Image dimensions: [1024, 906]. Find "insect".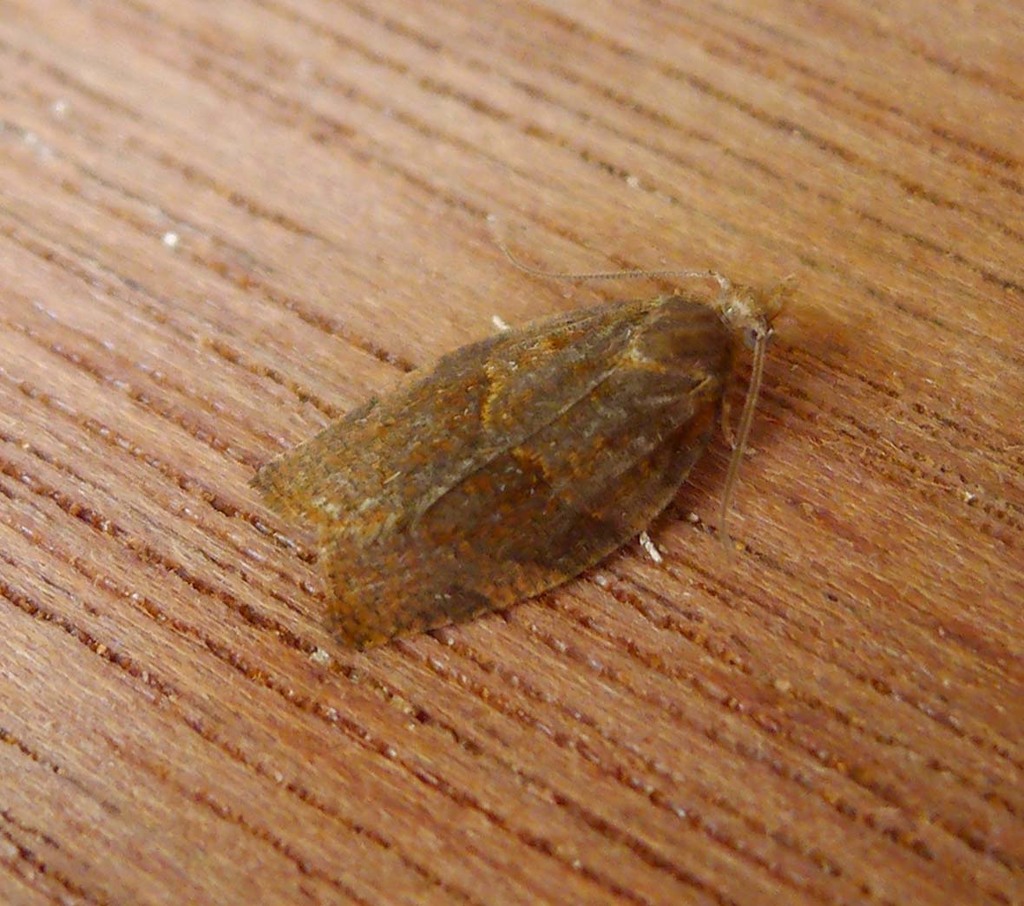
l=253, t=243, r=806, b=651.
